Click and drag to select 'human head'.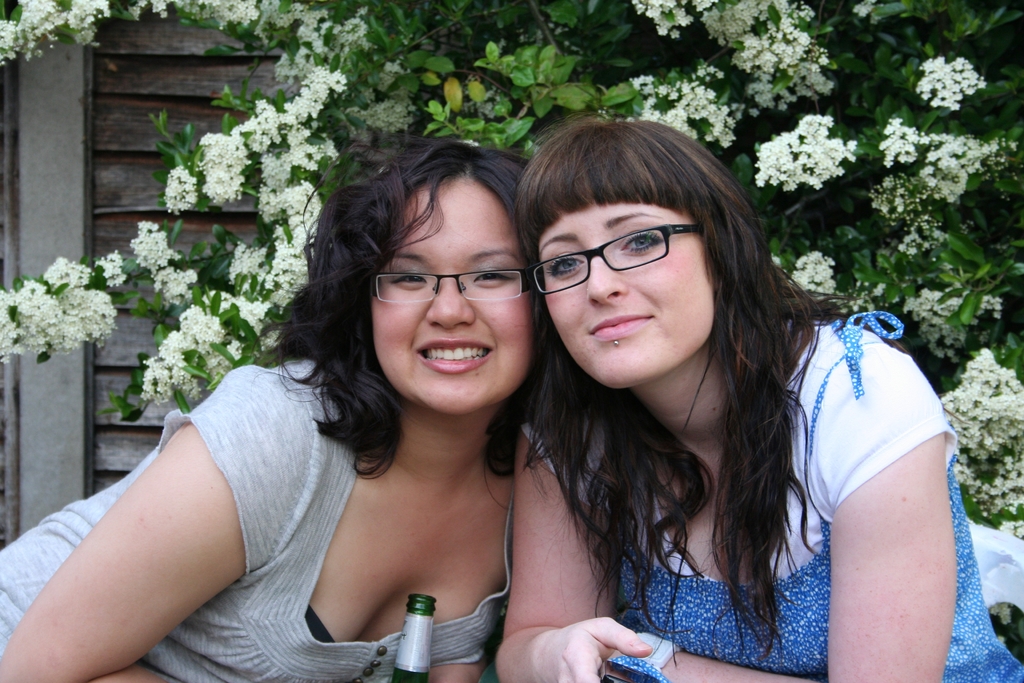
Selection: Rect(301, 144, 553, 399).
